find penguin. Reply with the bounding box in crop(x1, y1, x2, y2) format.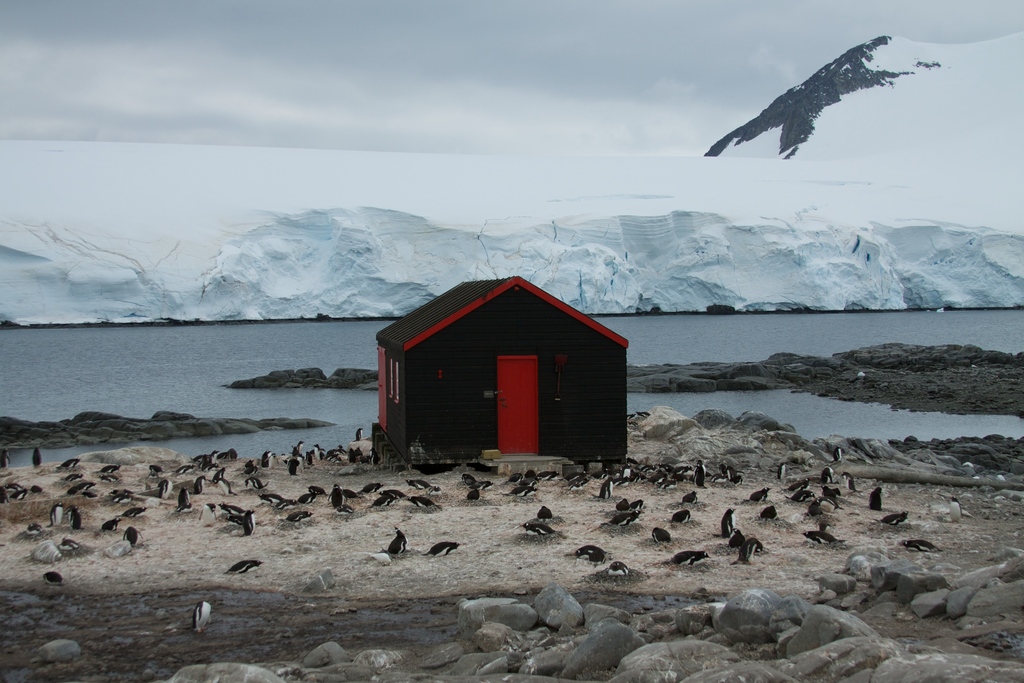
crop(822, 488, 838, 511).
